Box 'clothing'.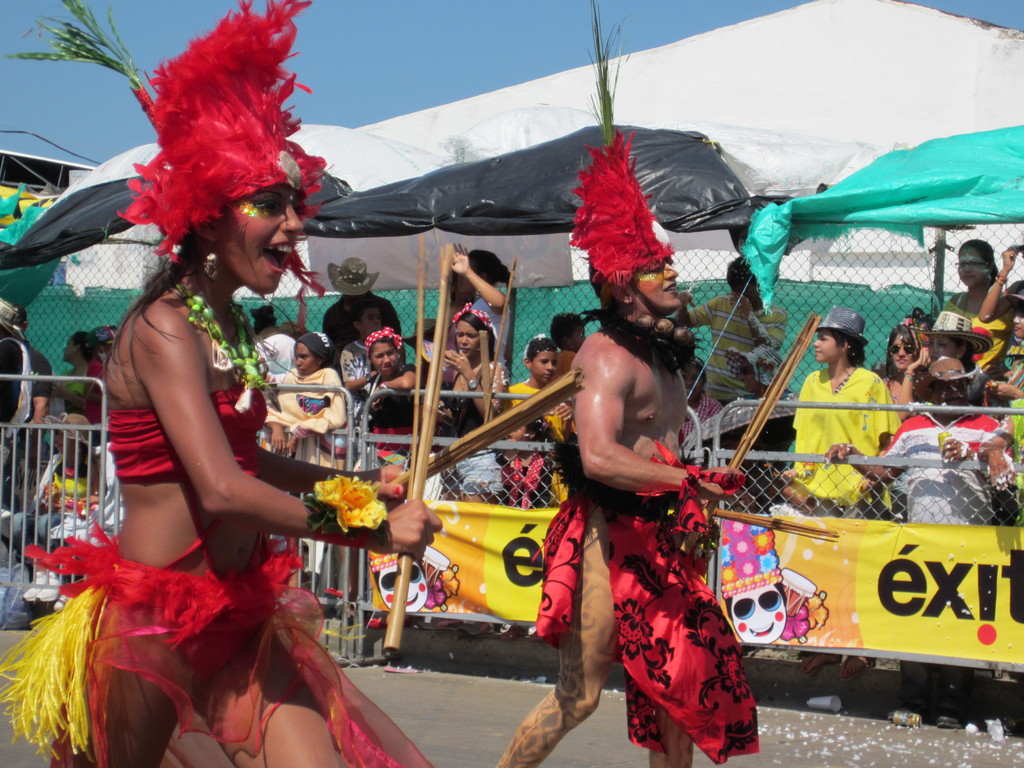
x1=0 y1=381 x2=433 y2=767.
